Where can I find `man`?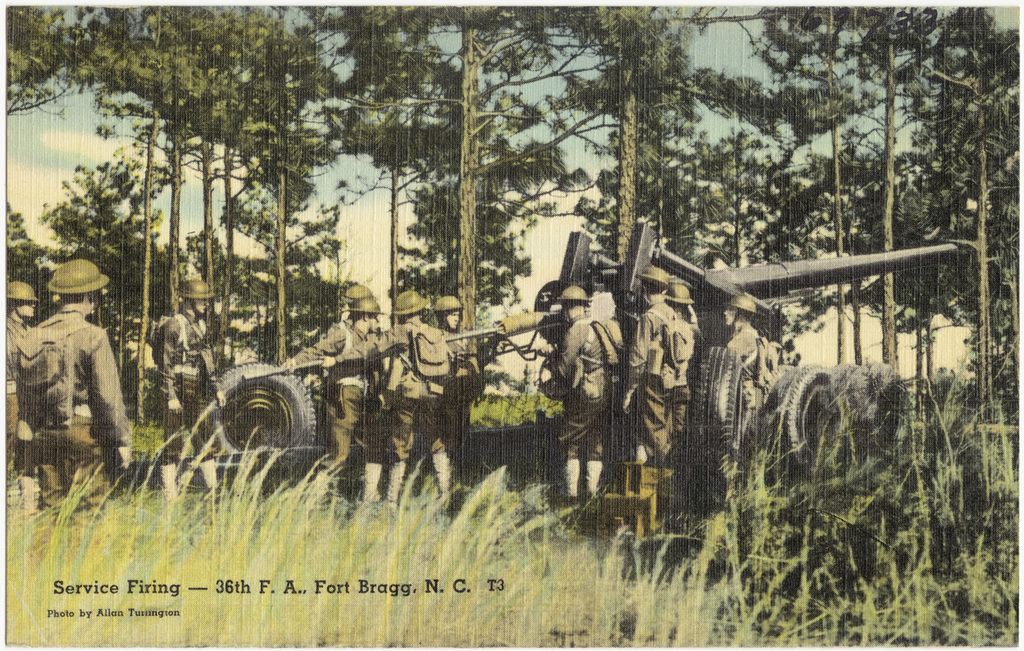
You can find it at region(381, 290, 455, 512).
